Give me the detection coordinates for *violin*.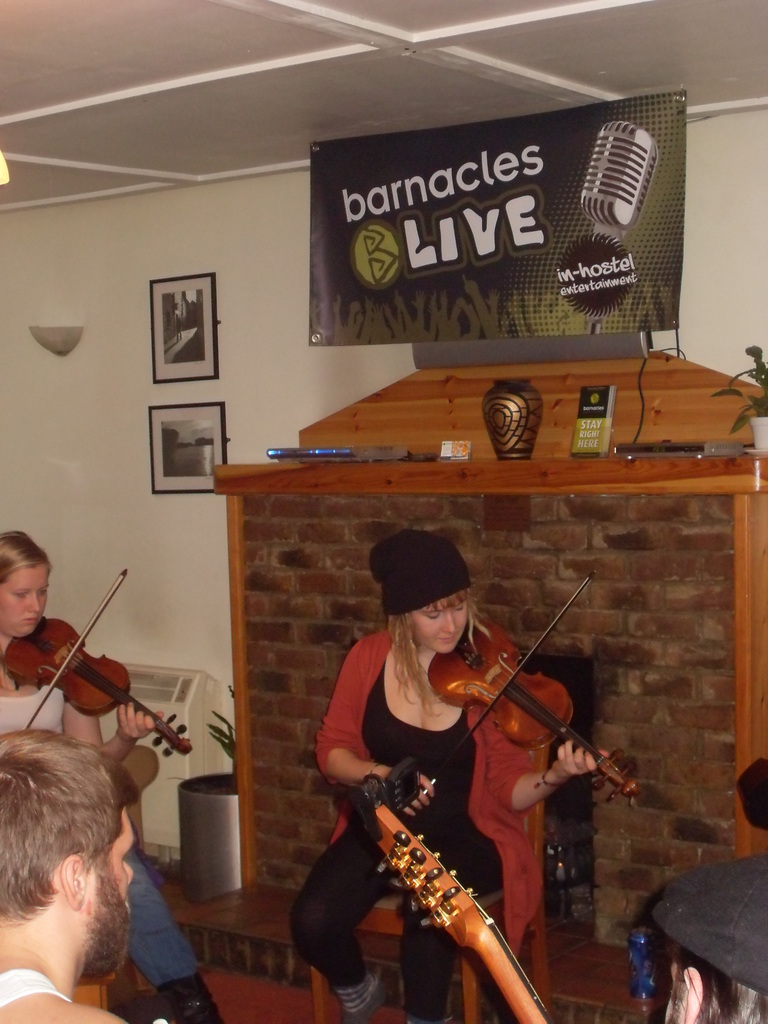
bbox(4, 572, 198, 748).
